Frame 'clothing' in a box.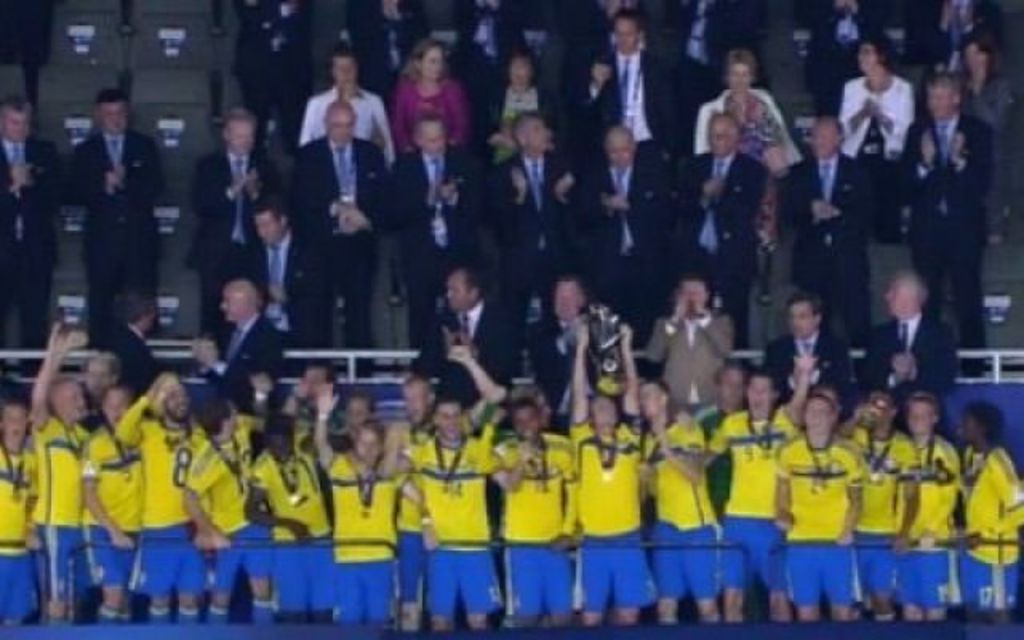
select_region(667, 0, 746, 94).
